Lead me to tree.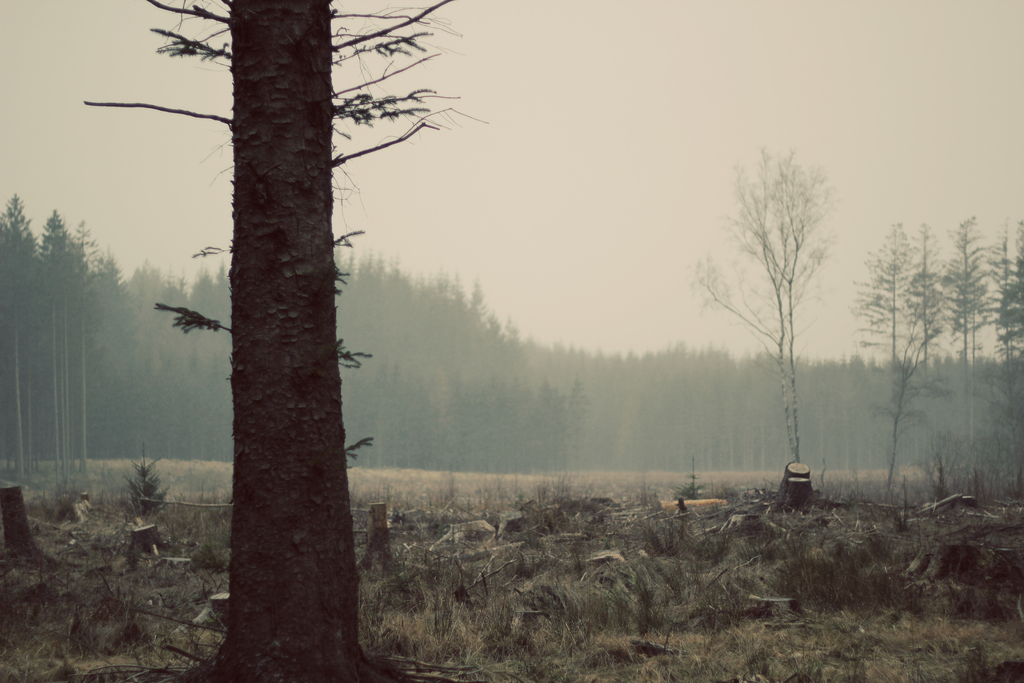
Lead to locate(0, 194, 86, 477).
